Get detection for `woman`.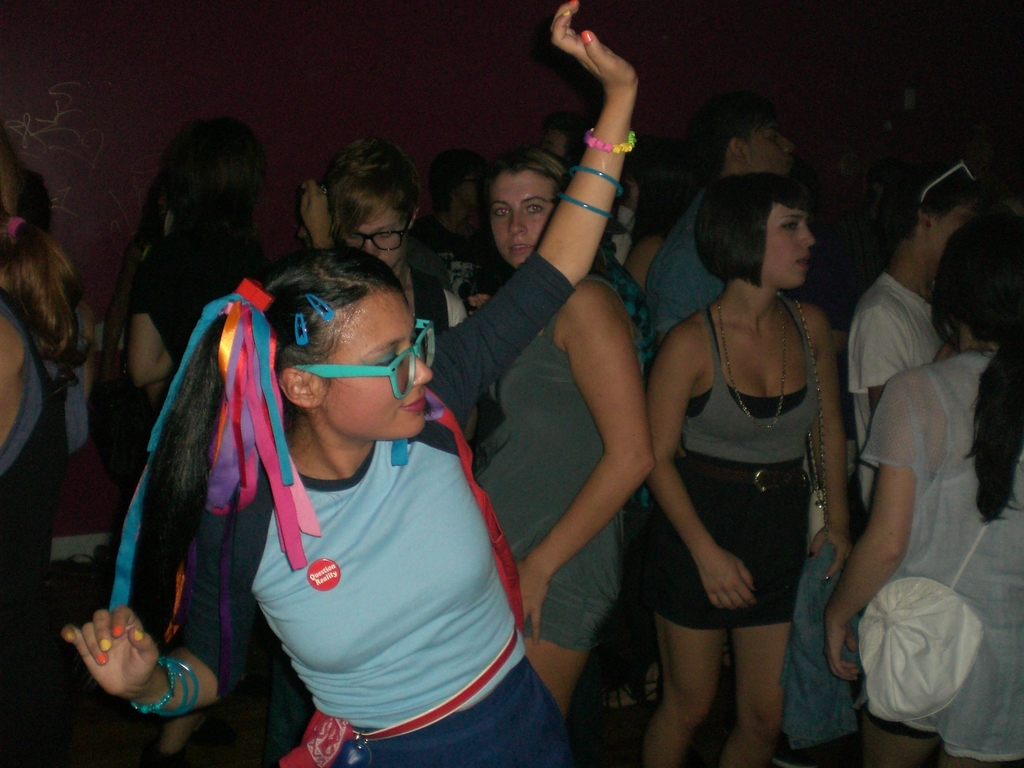
Detection: (469, 148, 656, 719).
